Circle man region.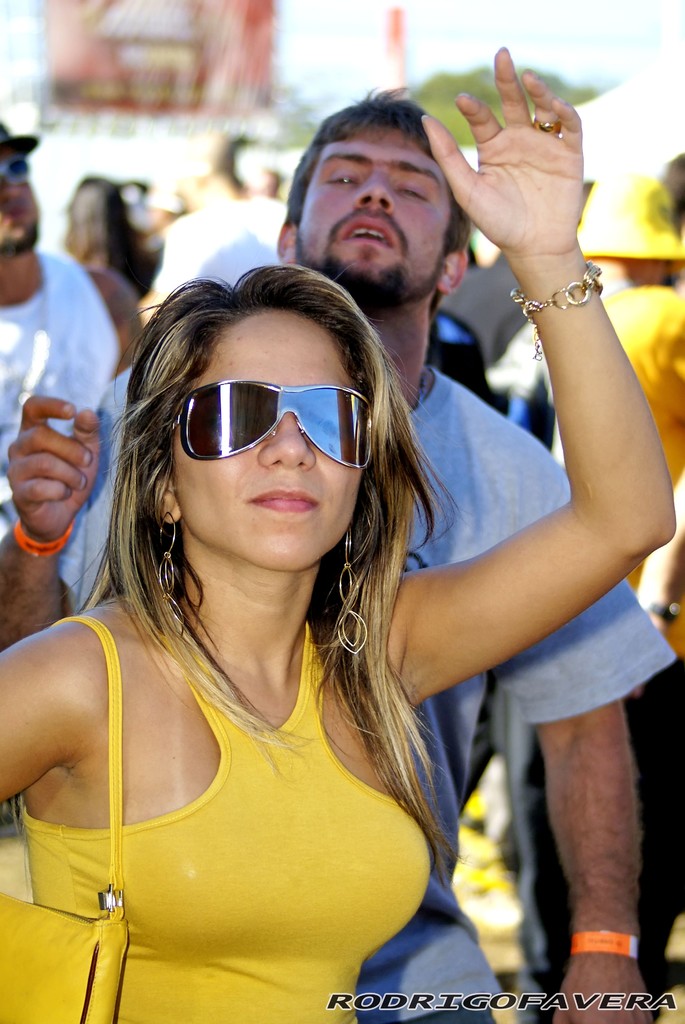
Region: box=[0, 115, 142, 524].
